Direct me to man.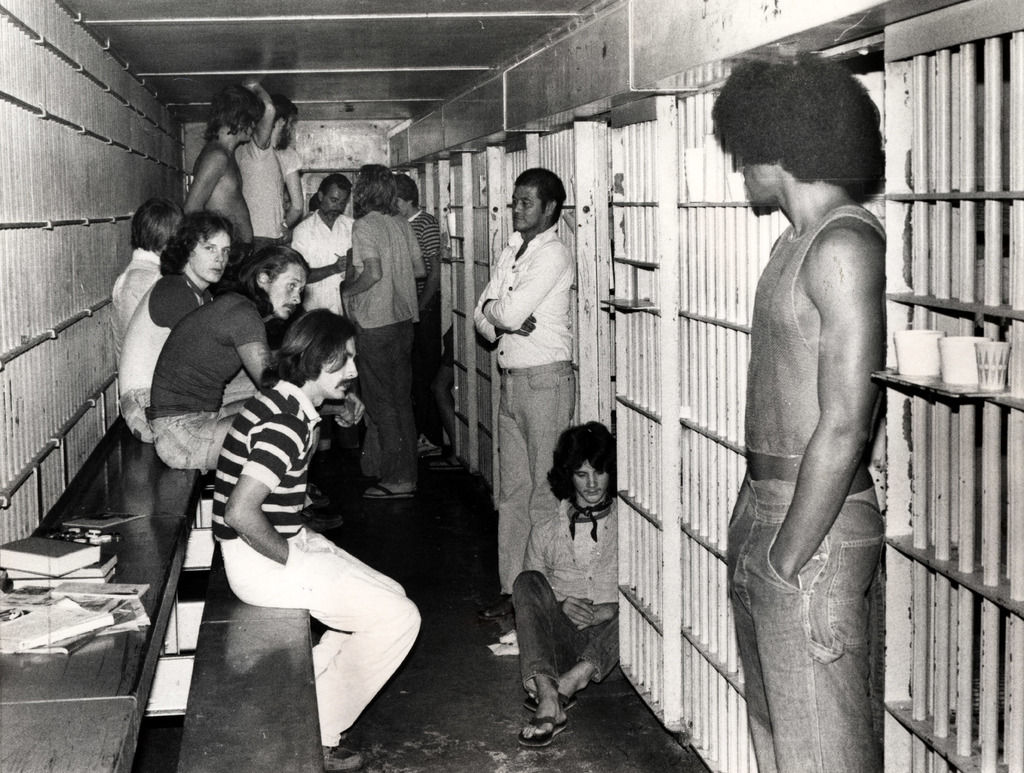
Direction: box(690, 49, 914, 744).
